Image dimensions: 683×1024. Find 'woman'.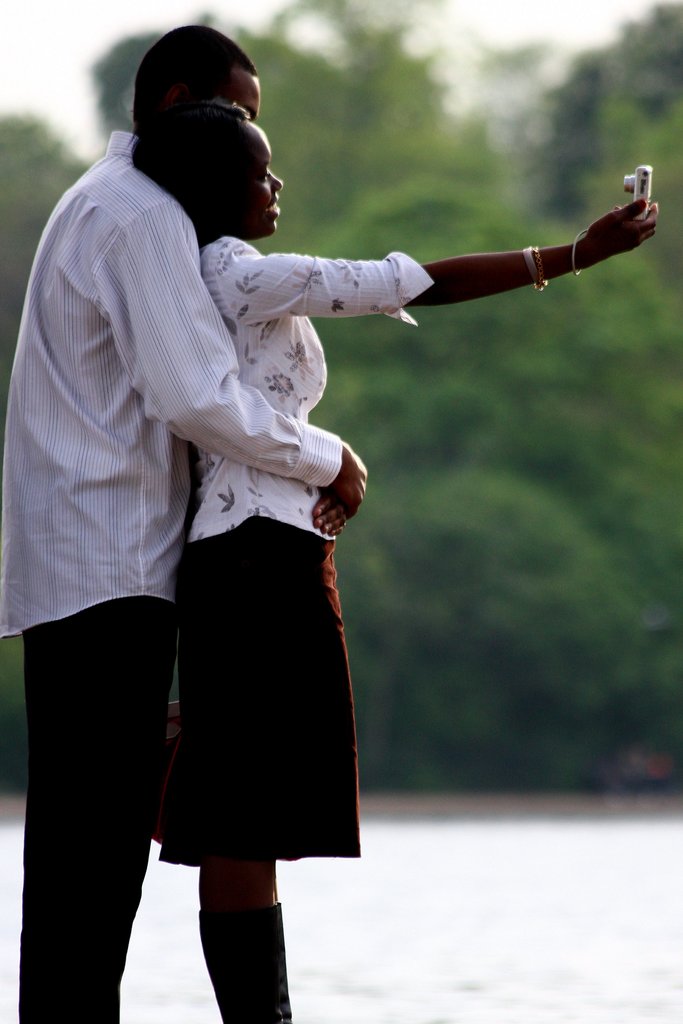
<bbox>131, 102, 661, 1023</bbox>.
